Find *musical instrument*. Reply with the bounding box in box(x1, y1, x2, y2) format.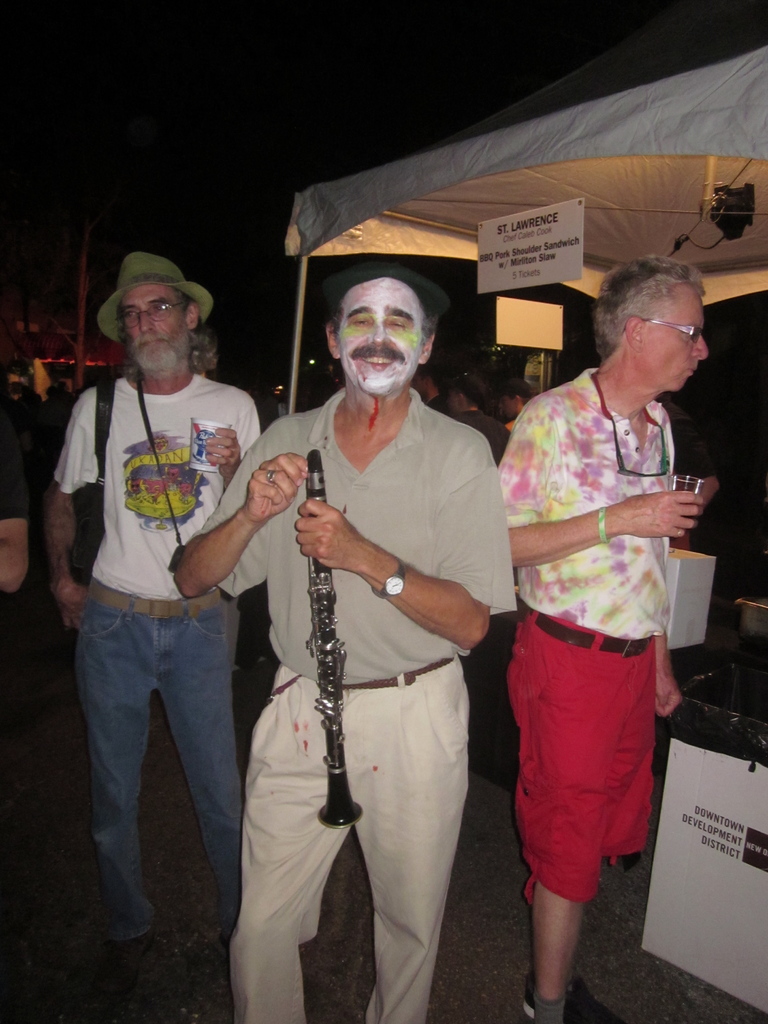
box(306, 447, 360, 828).
